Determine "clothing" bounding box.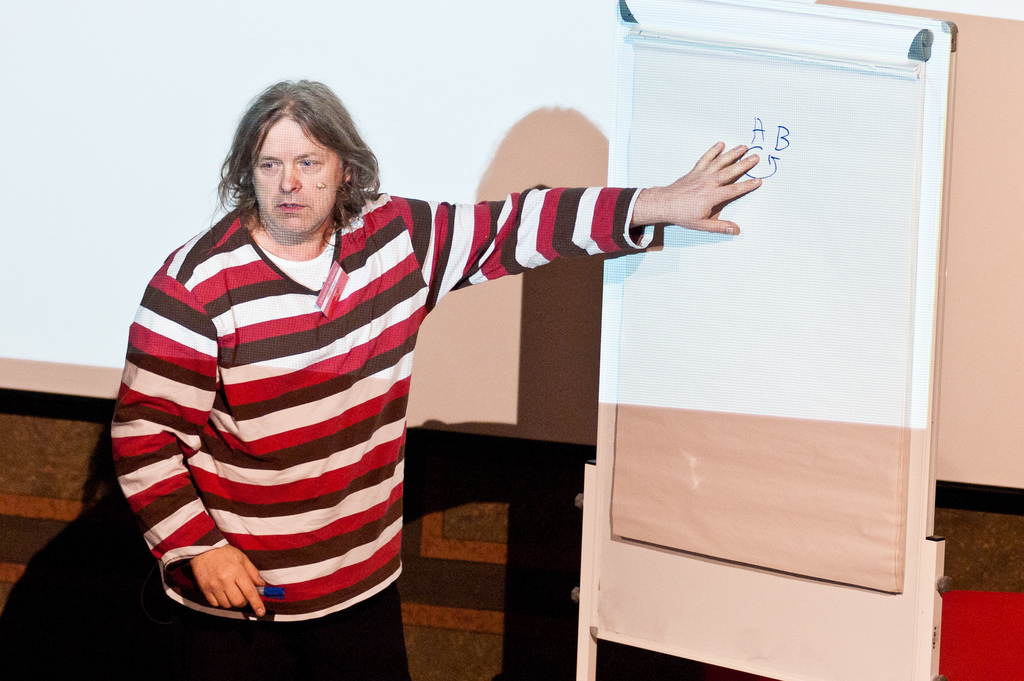
Determined: BBox(123, 135, 627, 648).
